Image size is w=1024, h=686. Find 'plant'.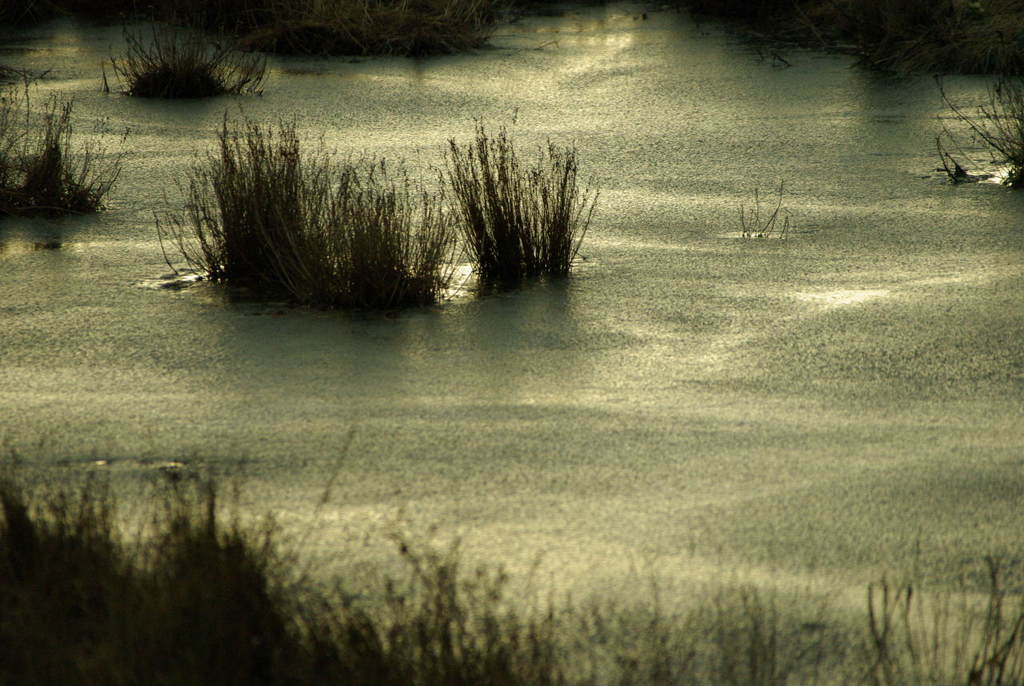
box(726, 532, 878, 685).
